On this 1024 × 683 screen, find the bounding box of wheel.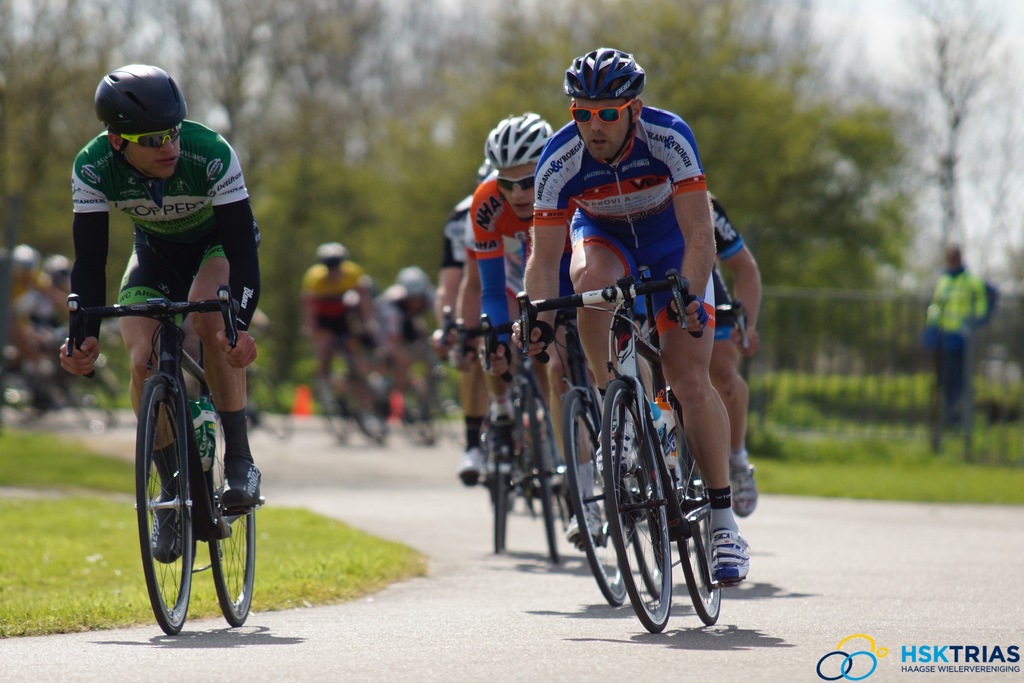
Bounding box: box=[137, 374, 189, 636].
